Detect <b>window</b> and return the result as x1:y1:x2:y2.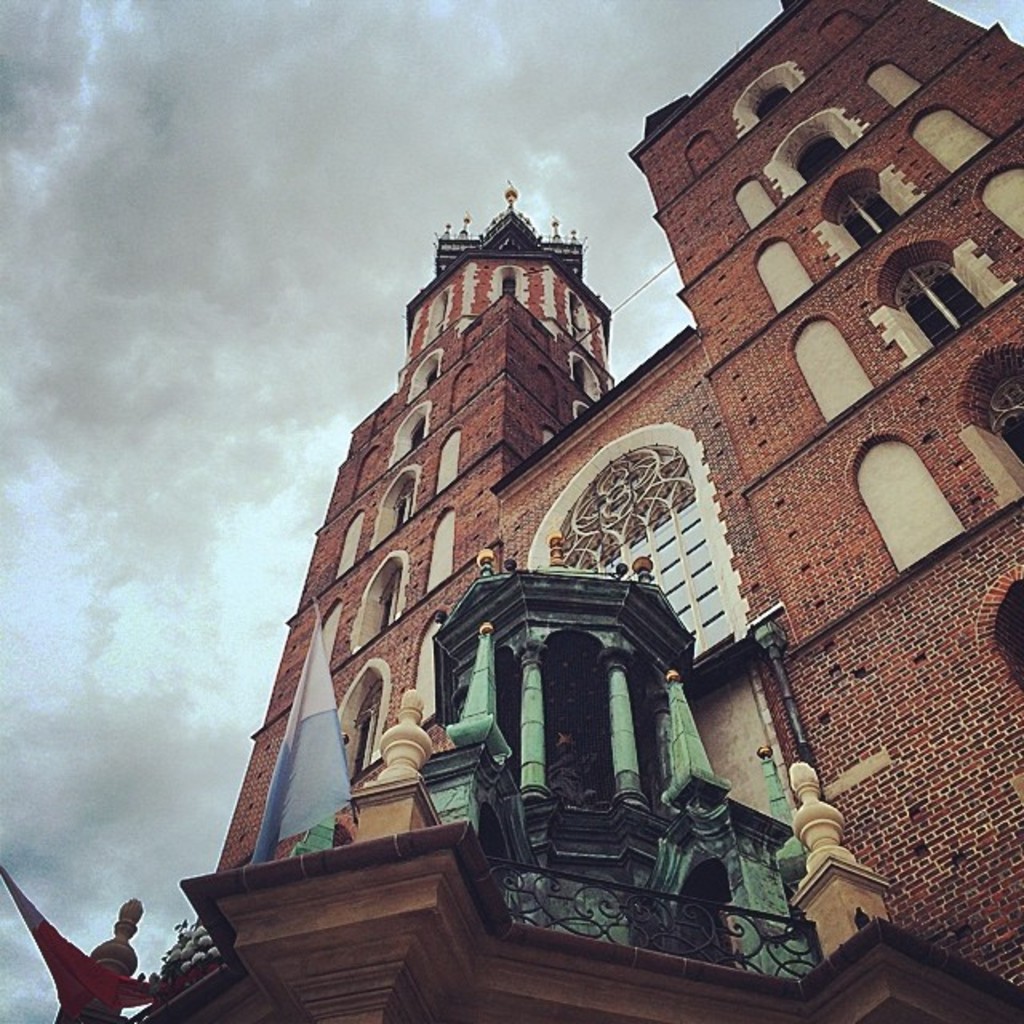
747:86:797:122.
